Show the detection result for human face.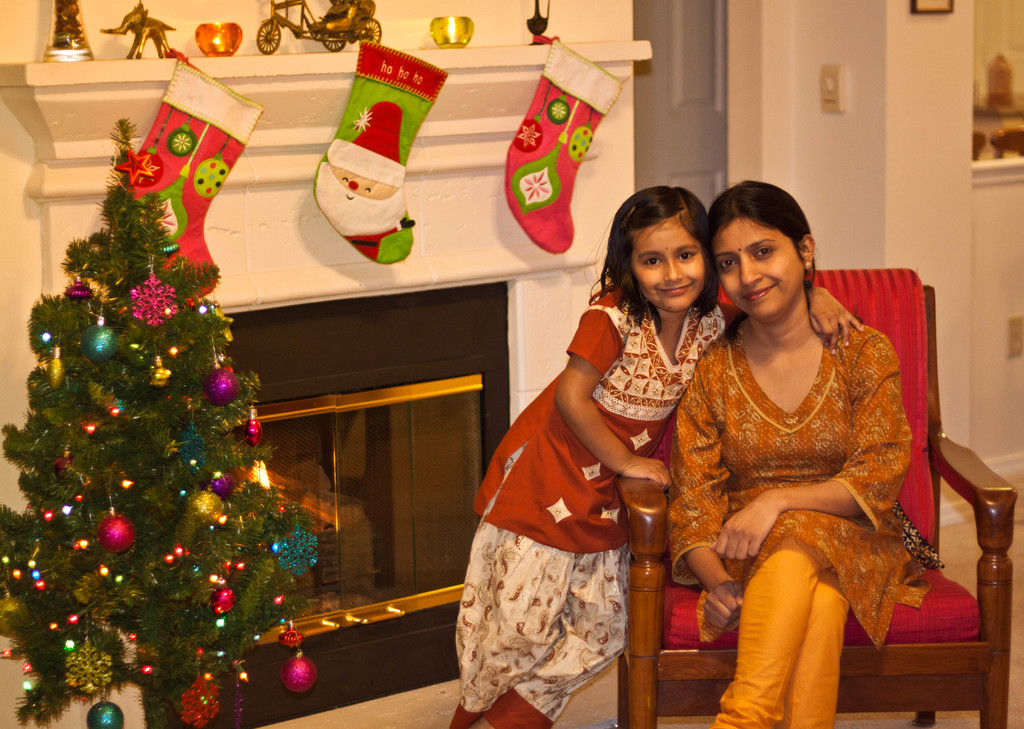
BBox(635, 221, 701, 314).
